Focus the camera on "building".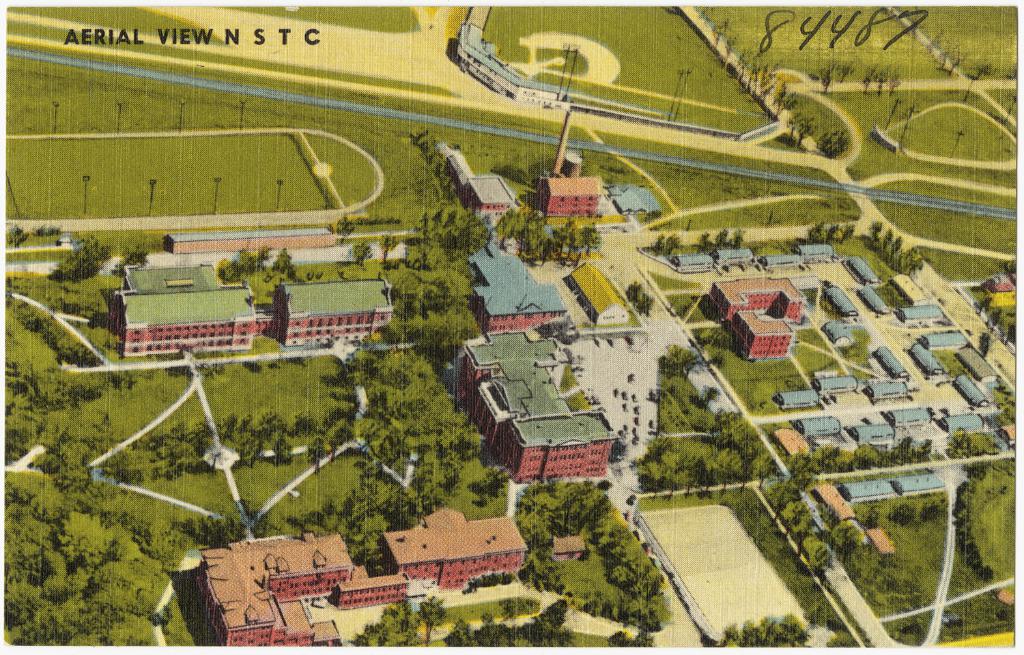
Focus region: <box>461,175,521,212</box>.
